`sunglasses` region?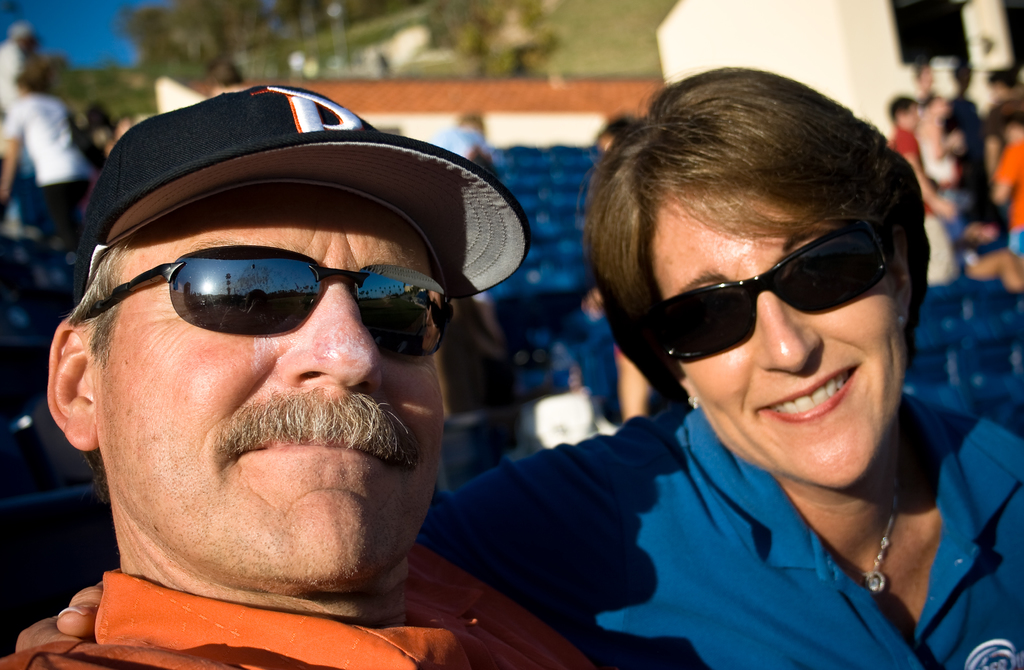
(x1=648, y1=214, x2=895, y2=363)
